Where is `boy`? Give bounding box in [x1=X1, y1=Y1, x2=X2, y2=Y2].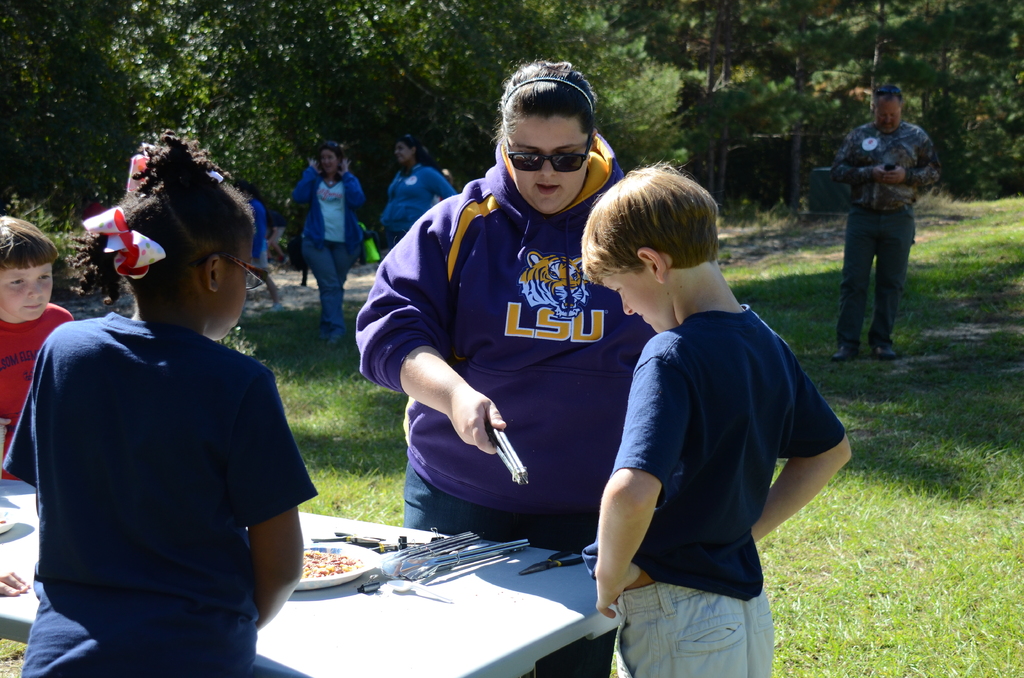
[x1=575, y1=160, x2=854, y2=677].
